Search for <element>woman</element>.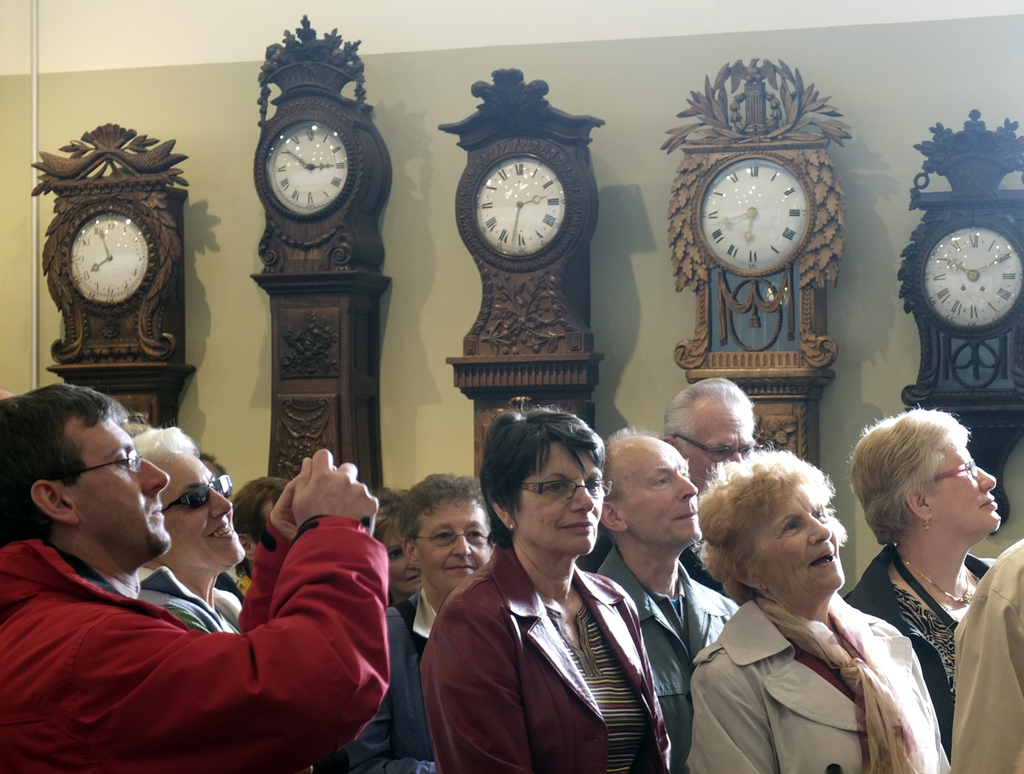
Found at left=336, top=469, right=499, bottom=773.
